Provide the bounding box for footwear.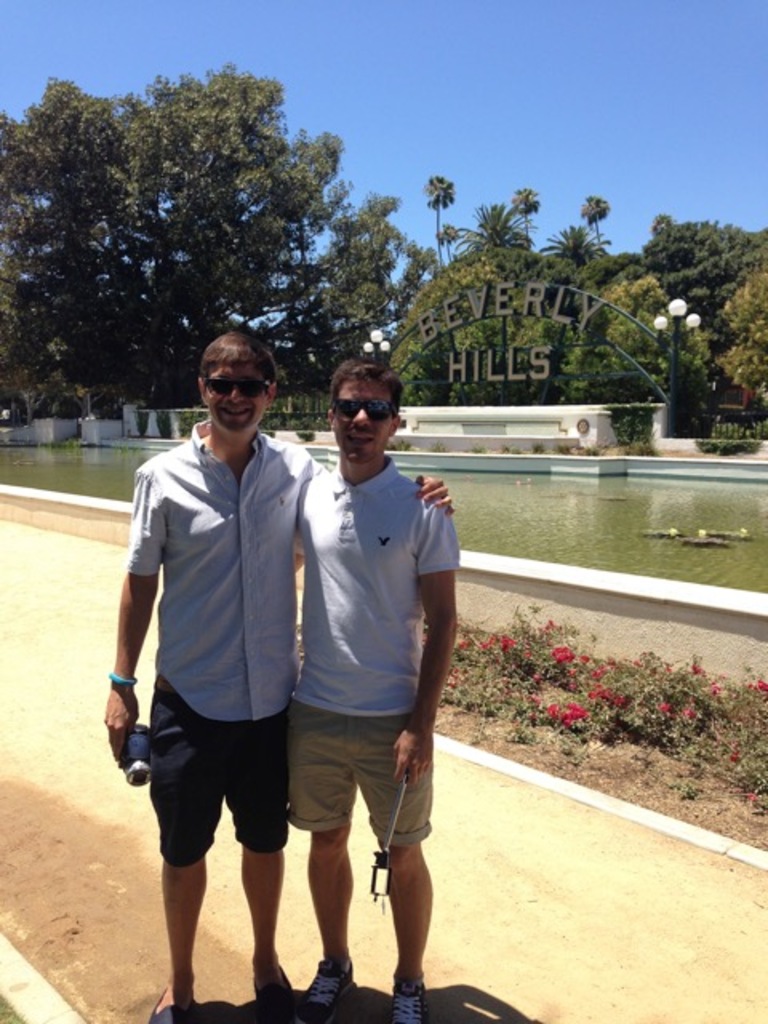
{"x1": 253, "y1": 968, "x2": 286, "y2": 1022}.
